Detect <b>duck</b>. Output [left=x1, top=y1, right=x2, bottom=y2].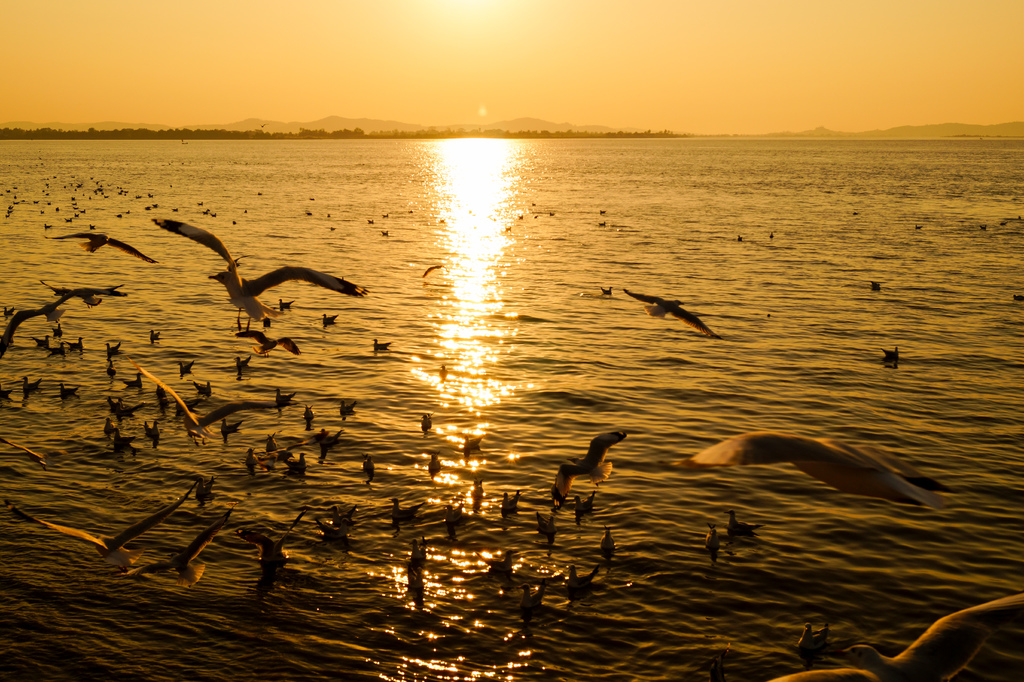
[left=564, top=565, right=604, bottom=592].
